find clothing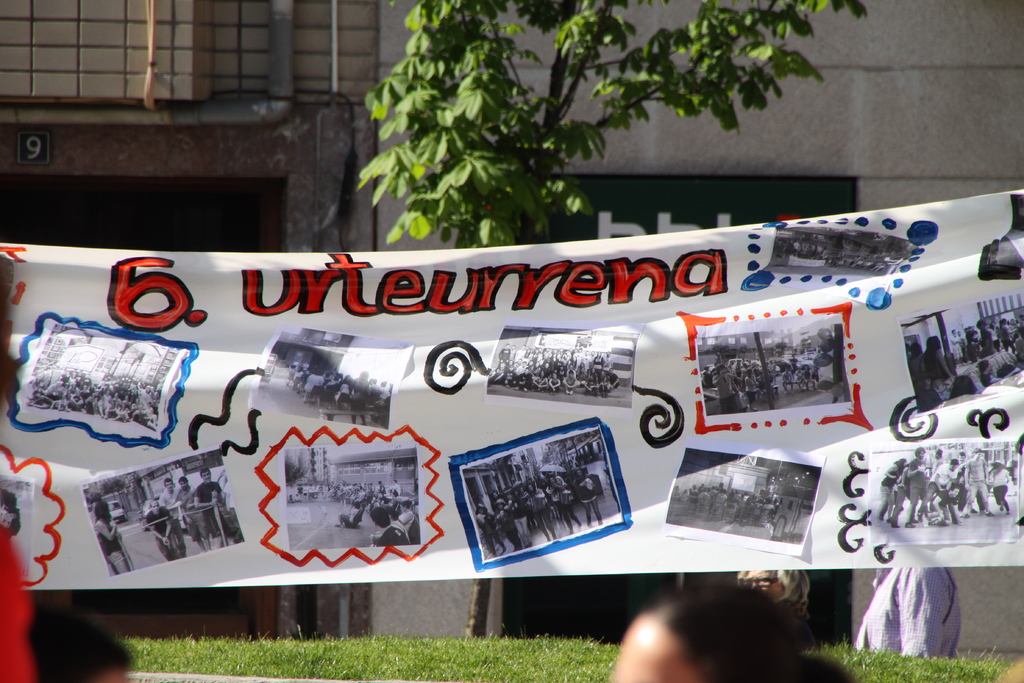
x1=195, y1=478, x2=220, y2=536
